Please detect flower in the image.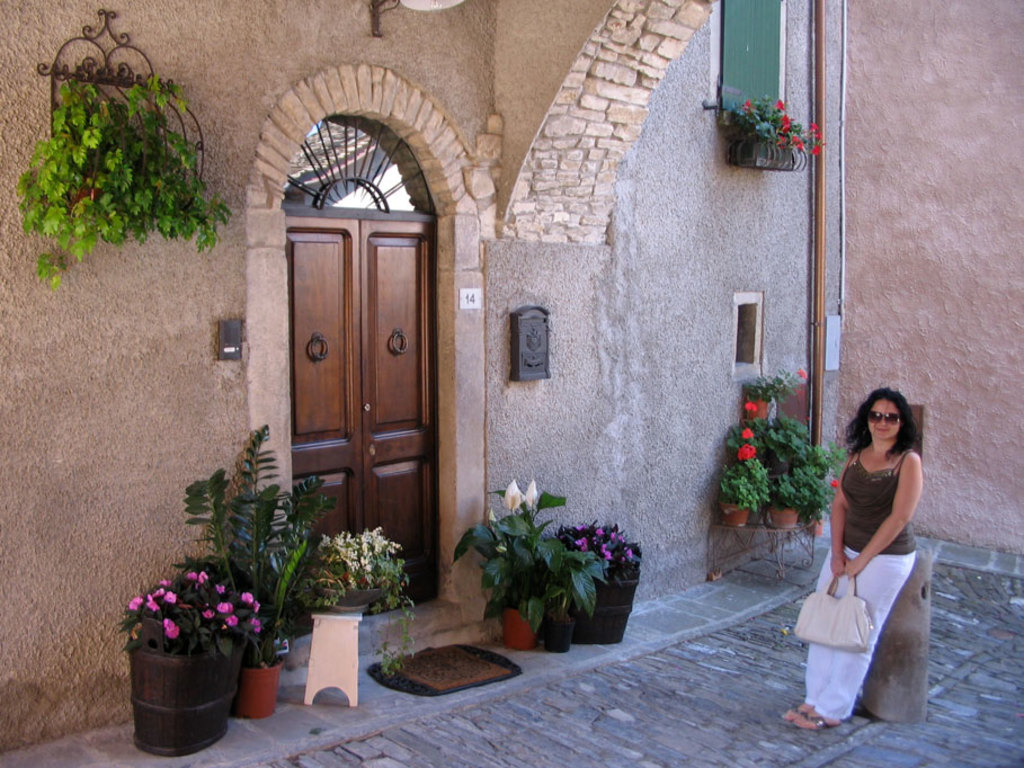
830:479:840:493.
